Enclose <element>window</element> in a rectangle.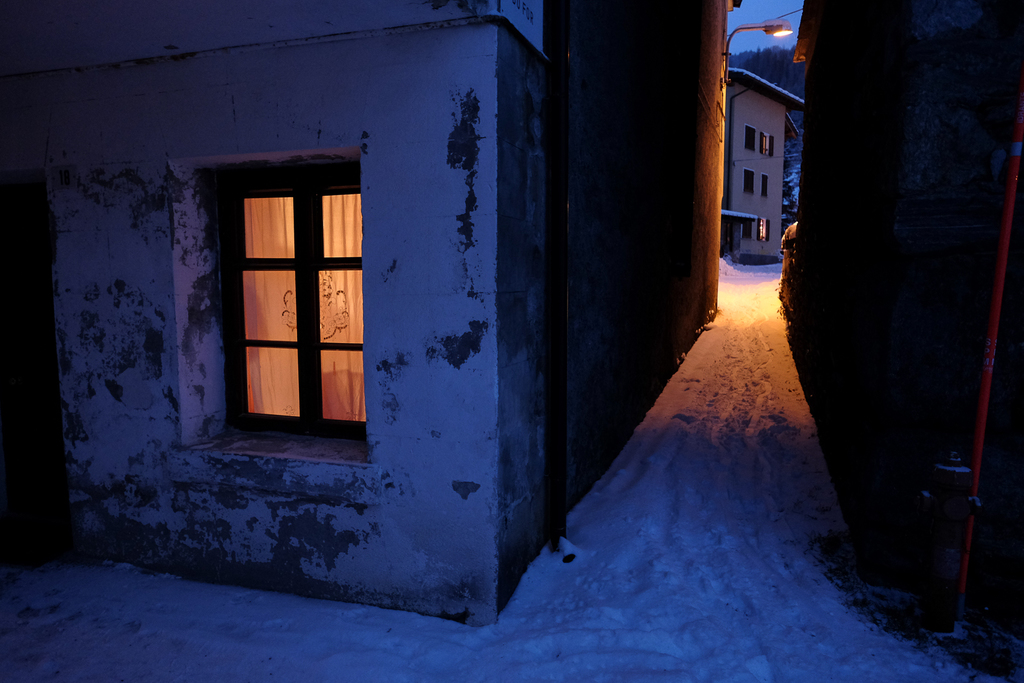
{"left": 760, "top": 130, "right": 774, "bottom": 158}.
